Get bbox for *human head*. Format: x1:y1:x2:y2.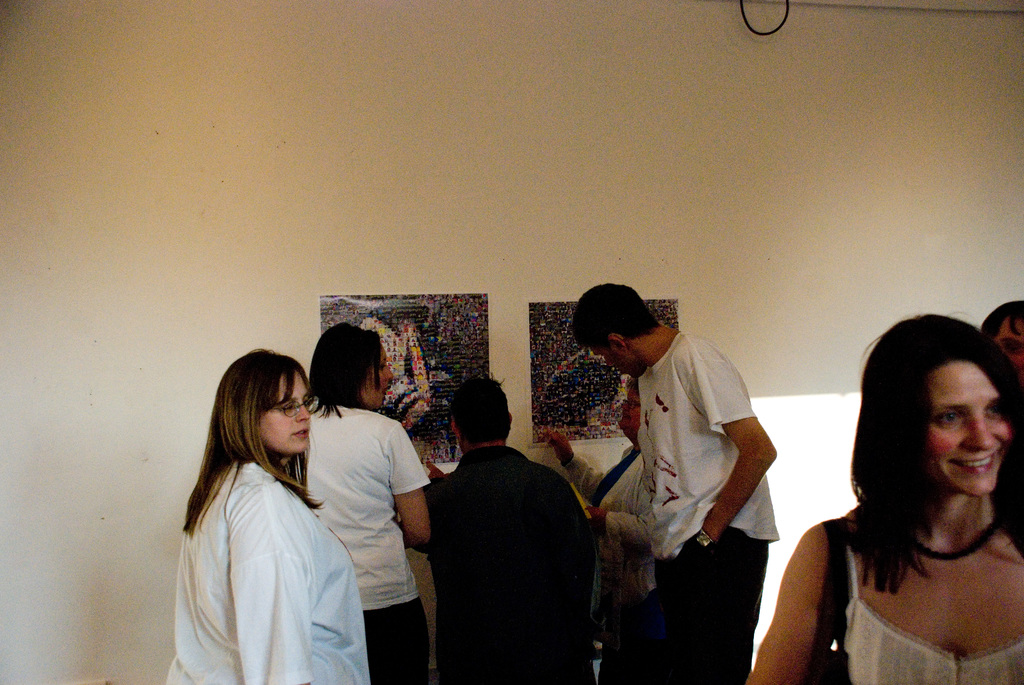
615:375:644:447.
